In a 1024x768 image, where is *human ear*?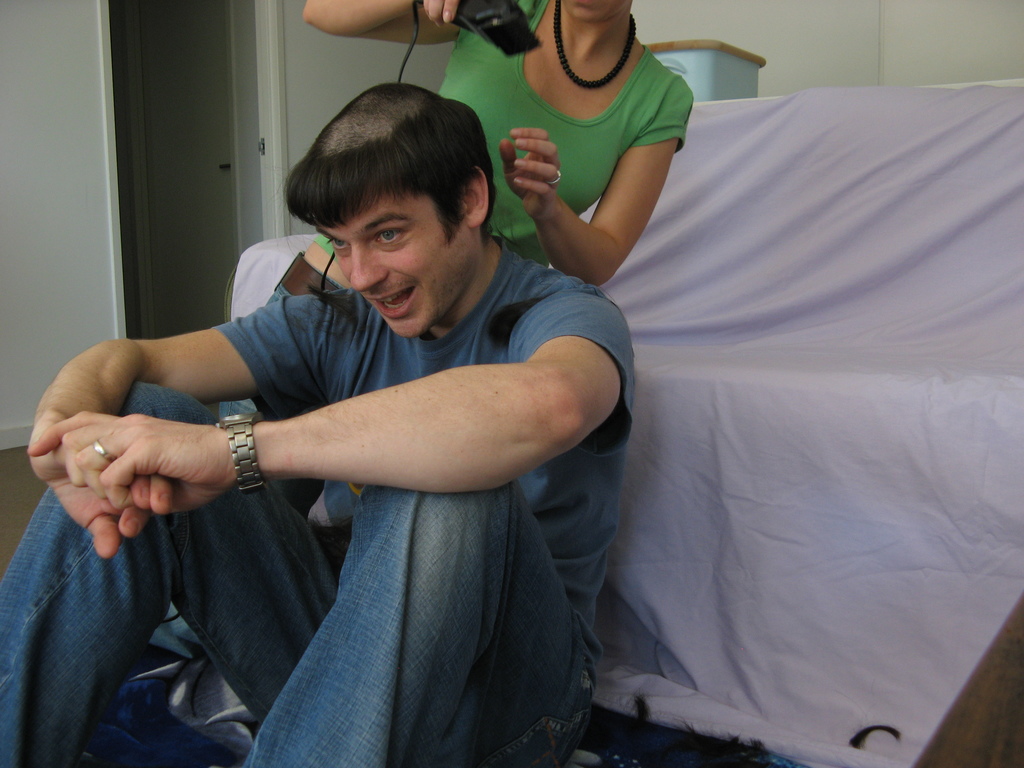
x1=461 y1=165 x2=490 y2=225.
